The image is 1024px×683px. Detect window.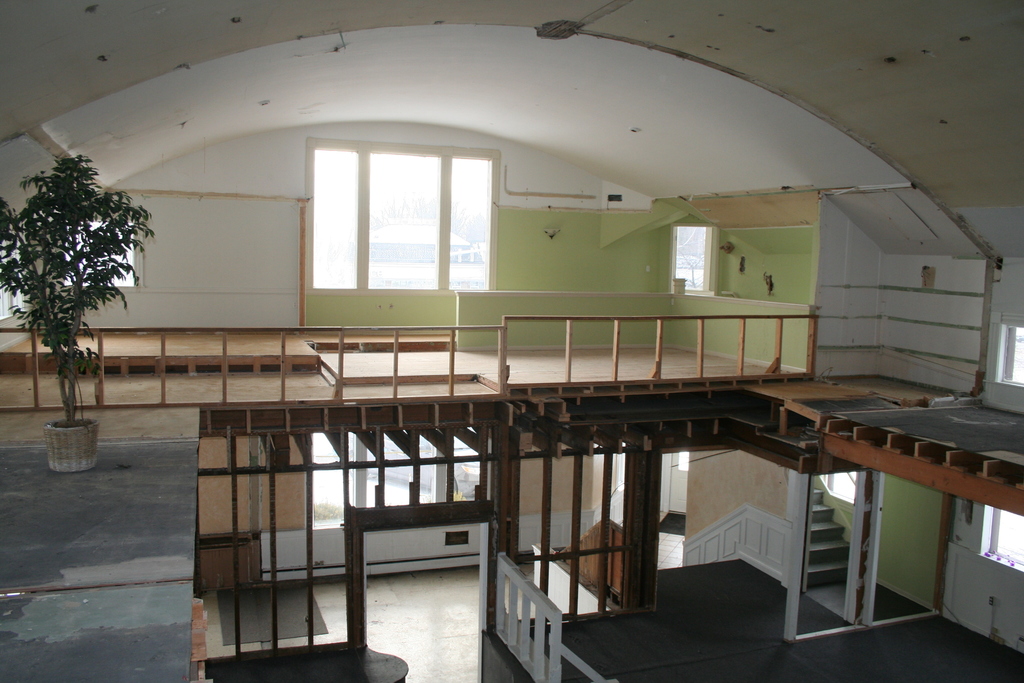
Detection: box=[980, 500, 1023, 580].
